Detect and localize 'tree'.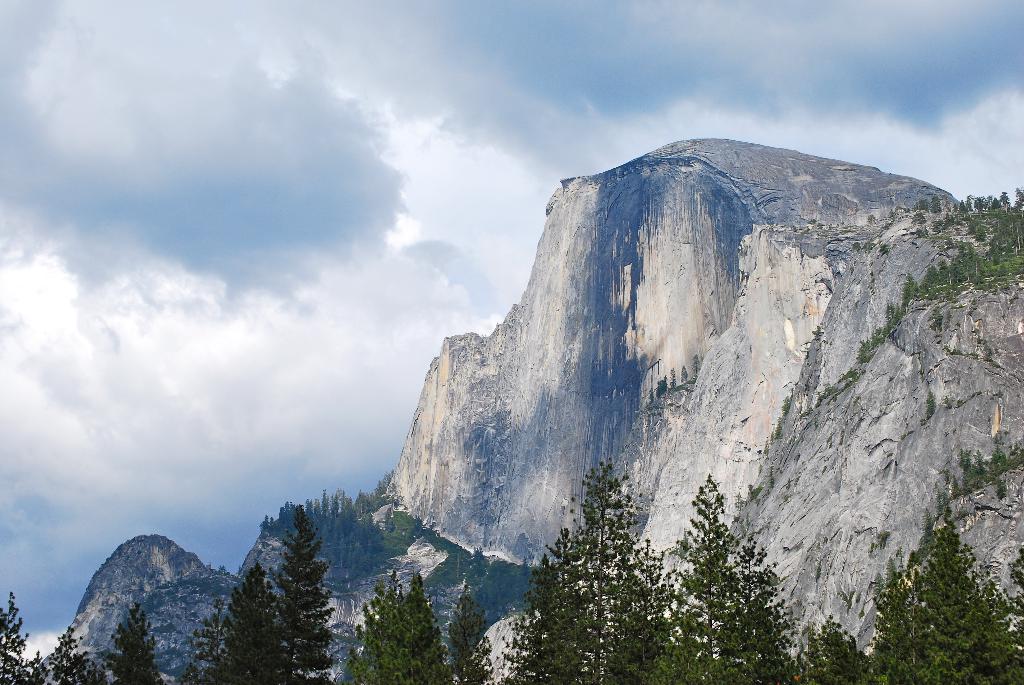
Localized at region(346, 567, 442, 684).
